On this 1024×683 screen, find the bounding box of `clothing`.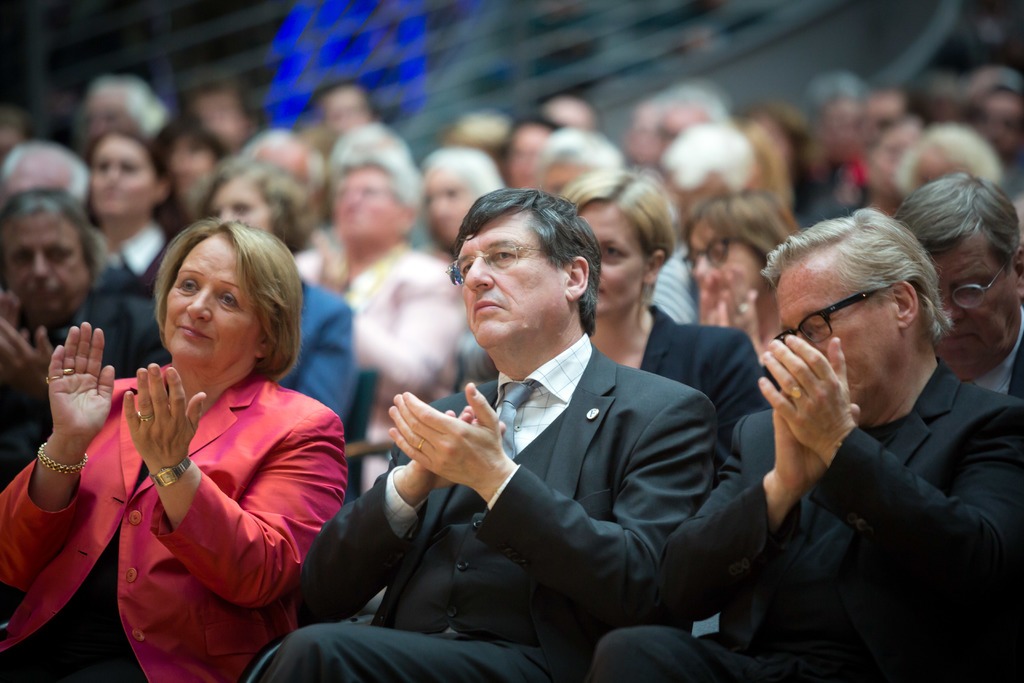
Bounding box: Rect(82, 215, 171, 284).
